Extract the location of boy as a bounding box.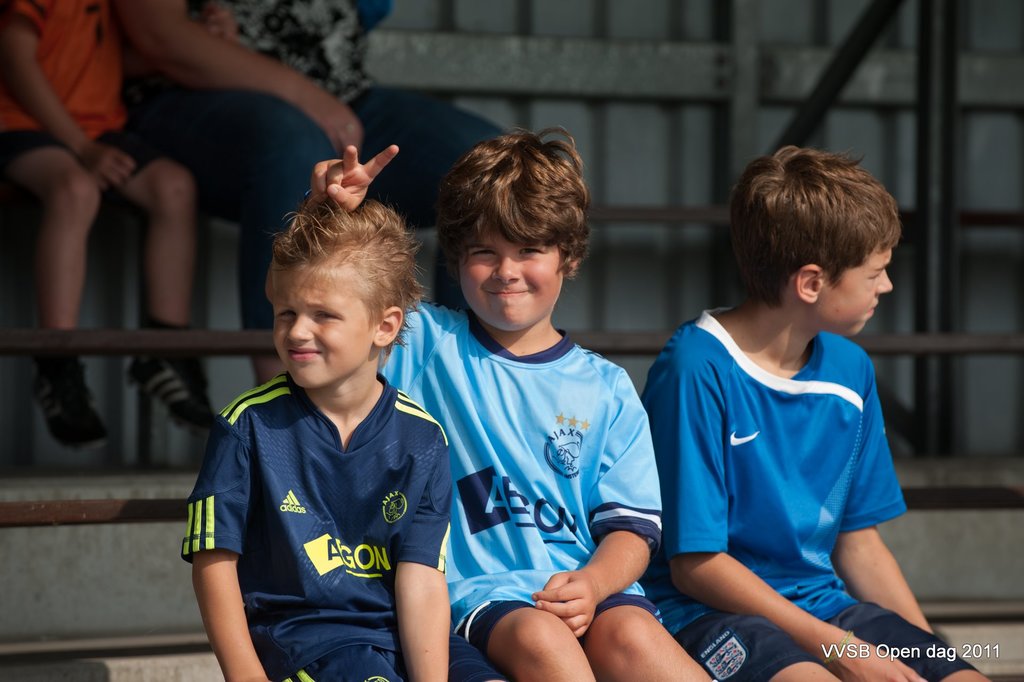
l=170, t=202, r=498, b=679.
